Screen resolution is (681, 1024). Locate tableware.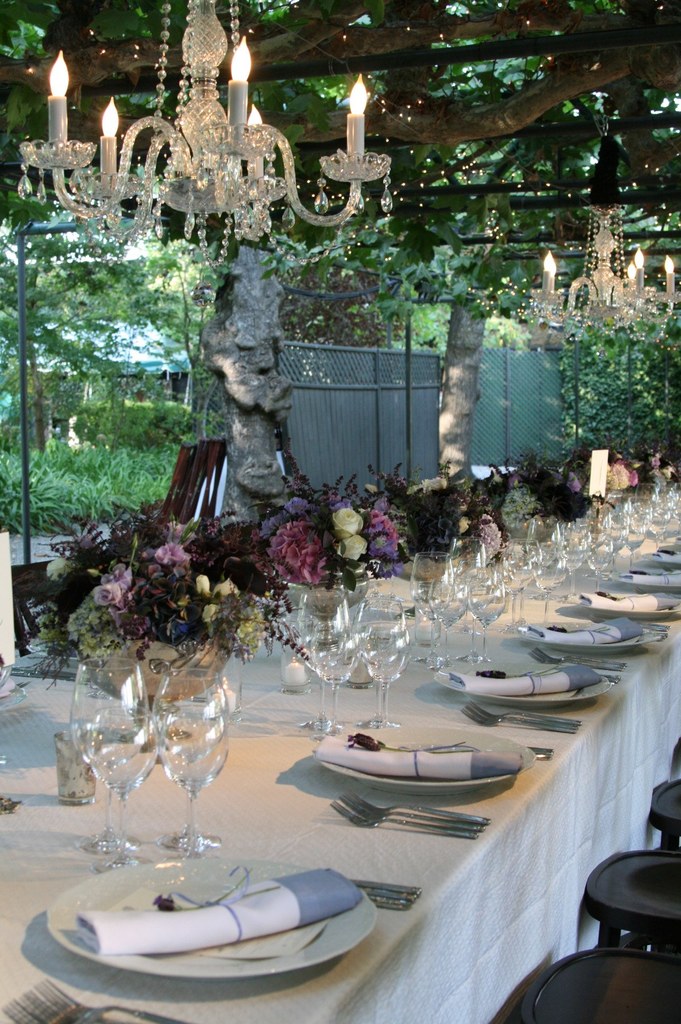
[left=280, top=640, right=317, bottom=694].
